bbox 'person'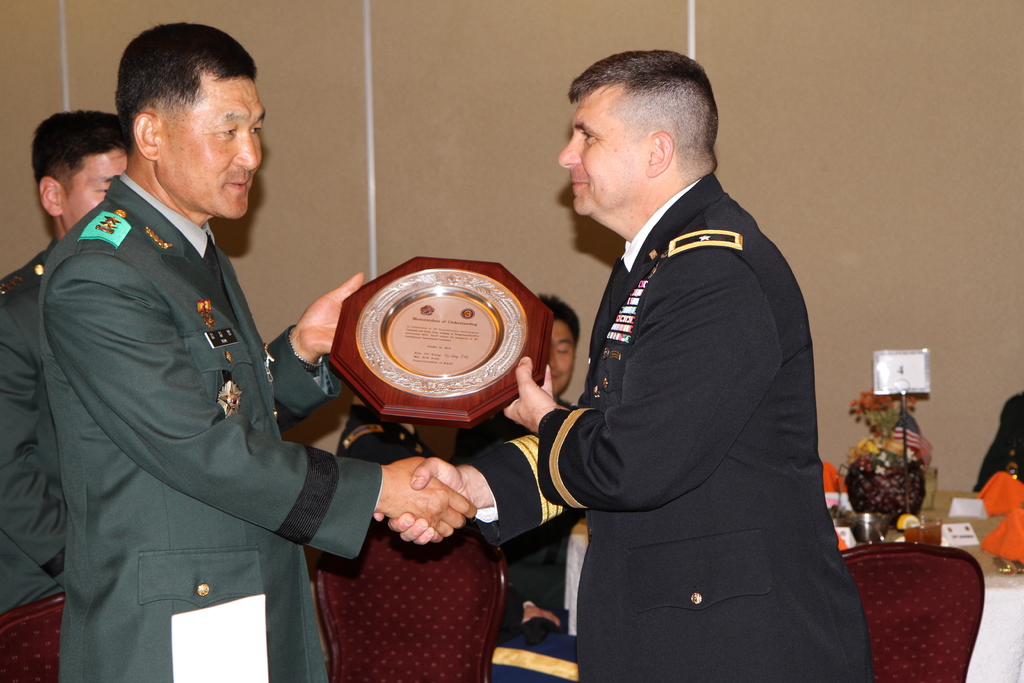
x1=511 y1=49 x2=853 y2=673
